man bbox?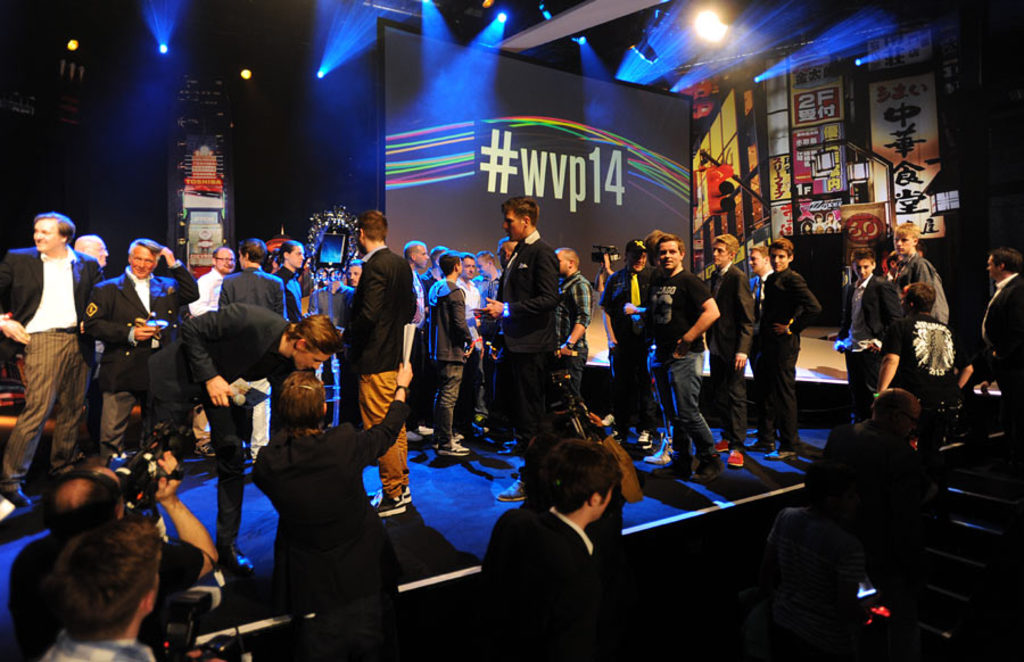
BBox(814, 376, 957, 661)
